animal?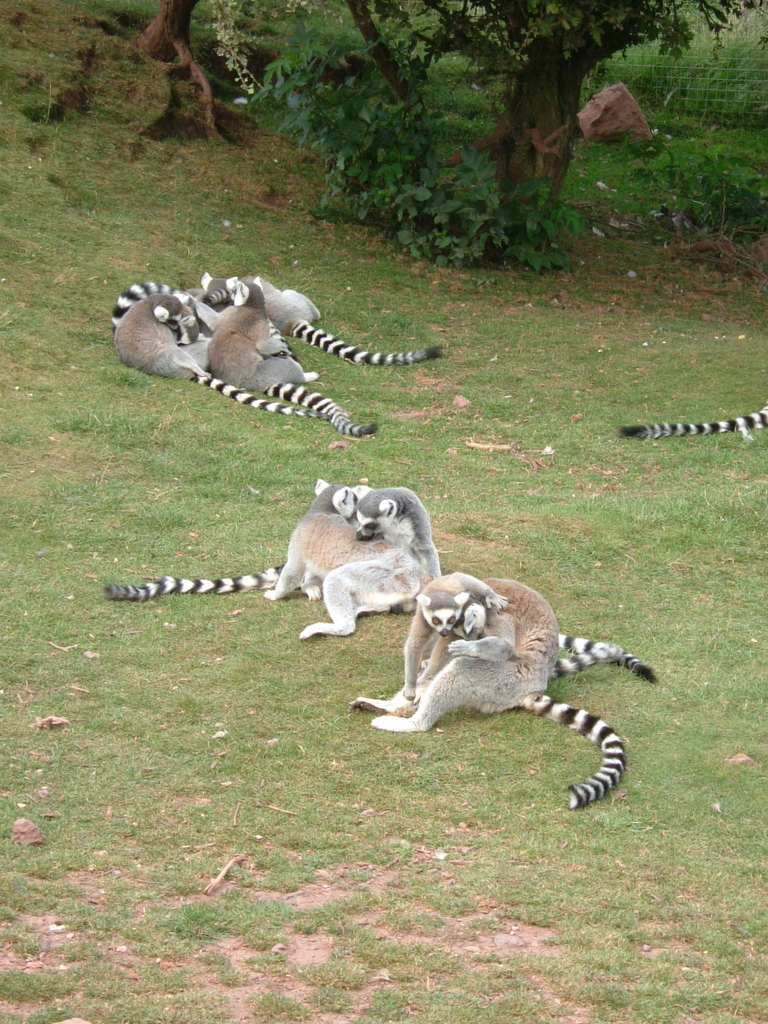
pyautogui.locateOnScreen(109, 491, 444, 606)
